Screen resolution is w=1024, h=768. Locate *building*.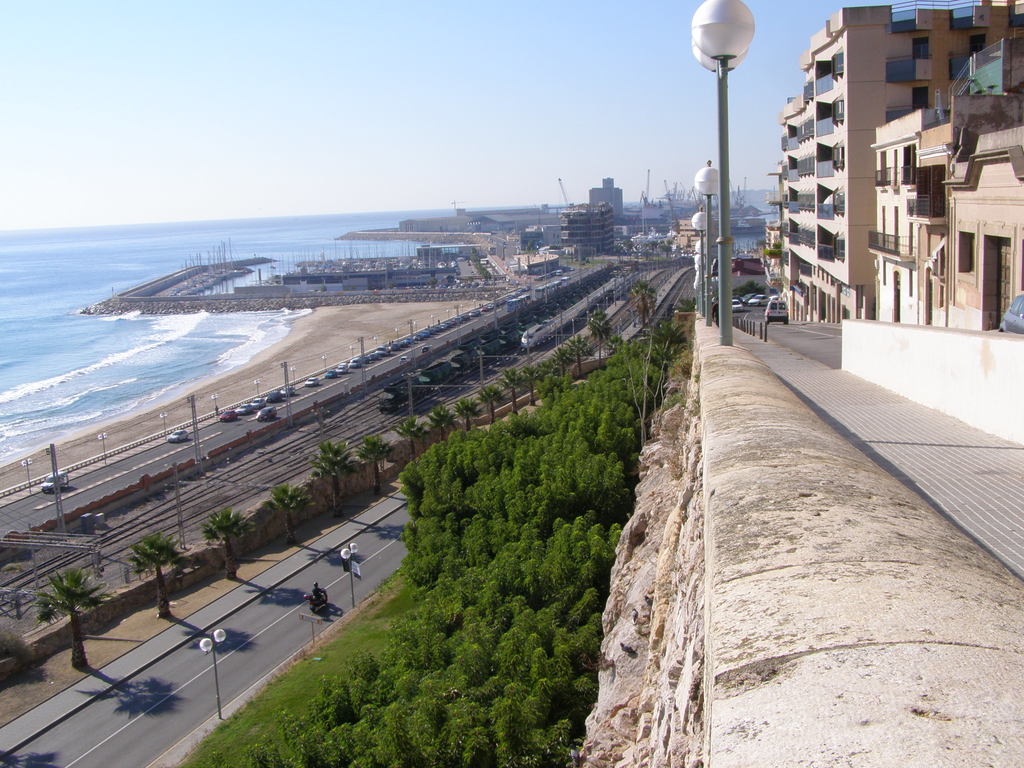
bbox(678, 220, 703, 253).
